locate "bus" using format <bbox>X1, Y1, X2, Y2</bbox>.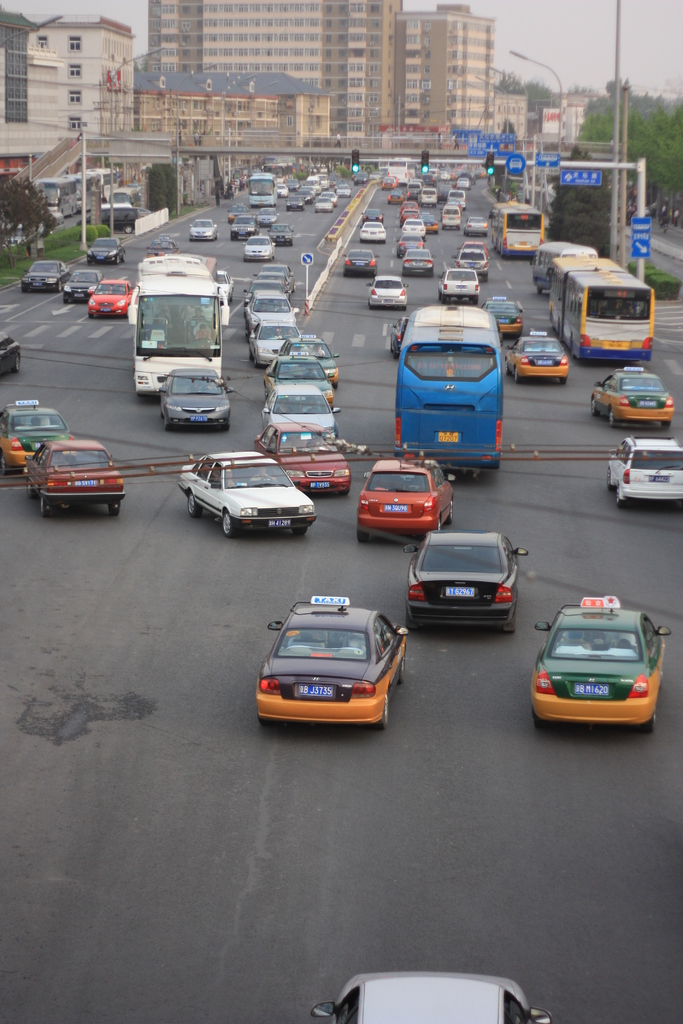
<bbox>486, 198, 547, 251</bbox>.
